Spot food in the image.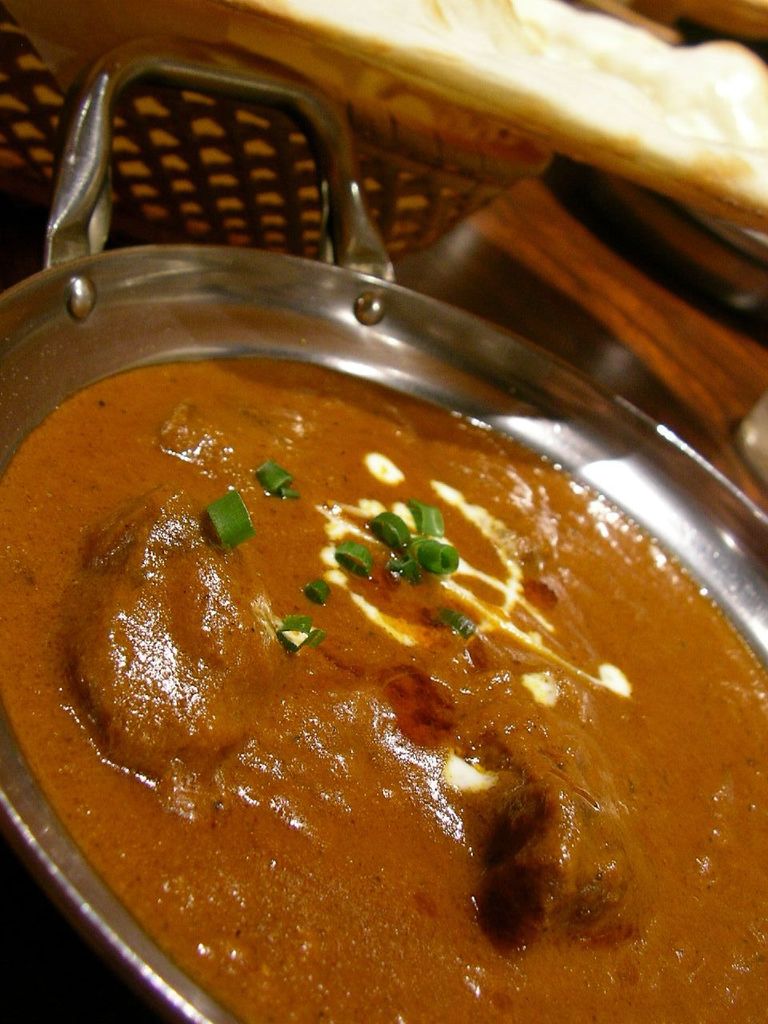
food found at (x1=22, y1=334, x2=710, y2=986).
